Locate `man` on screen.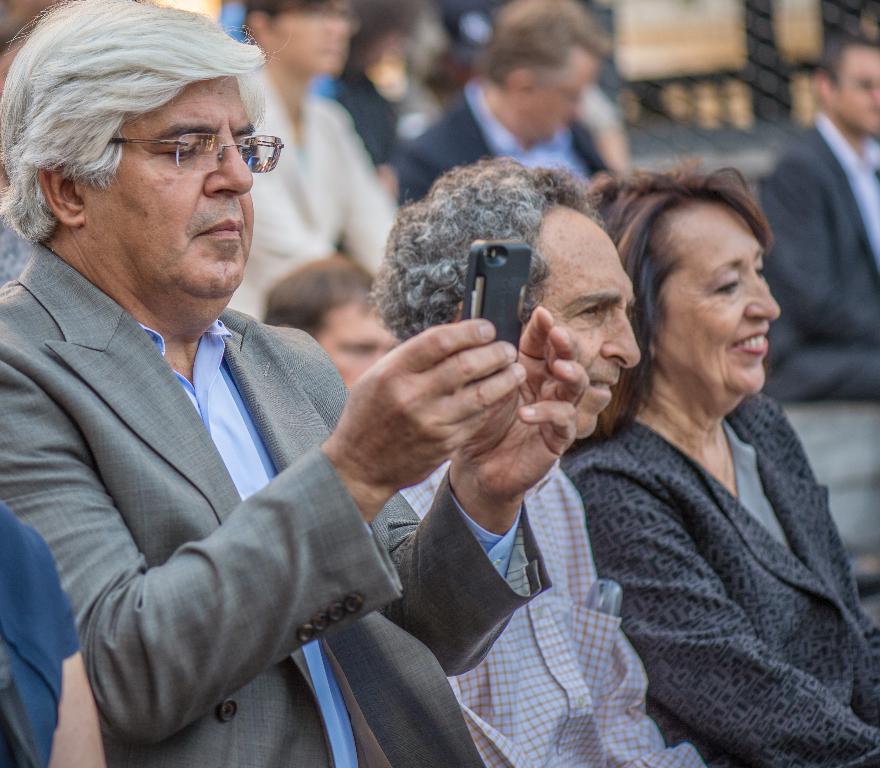
On screen at bbox=[756, 37, 879, 406].
